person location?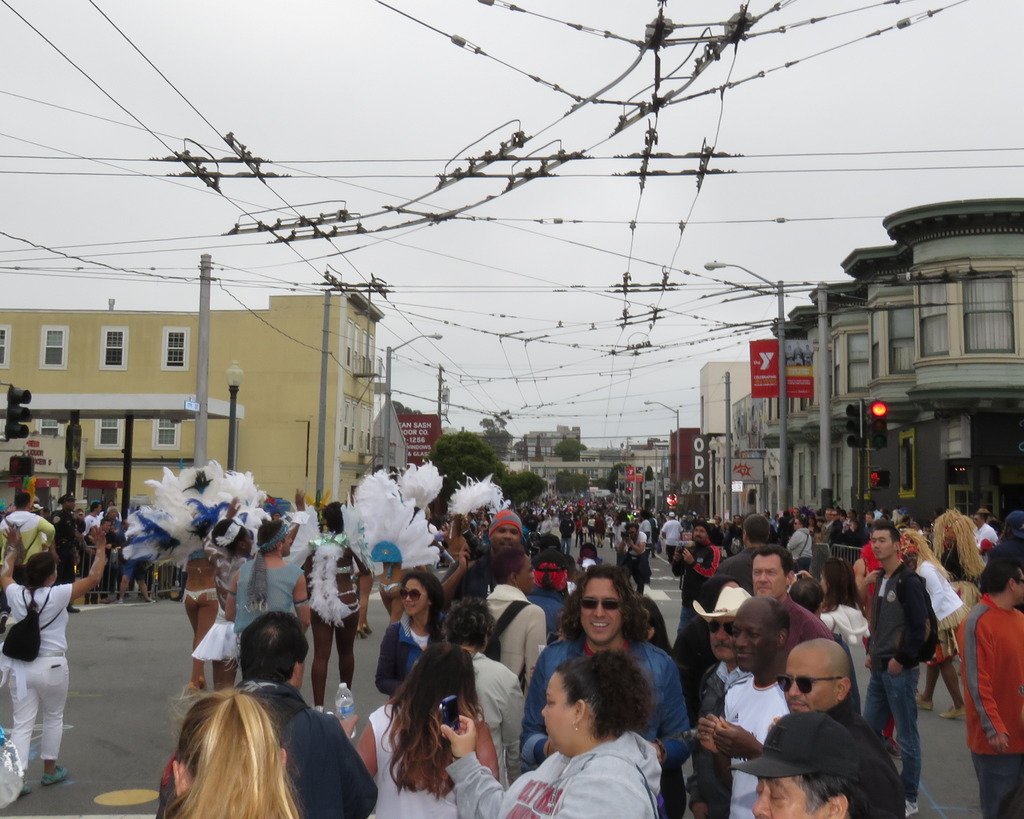
<region>972, 503, 1005, 560</region>
